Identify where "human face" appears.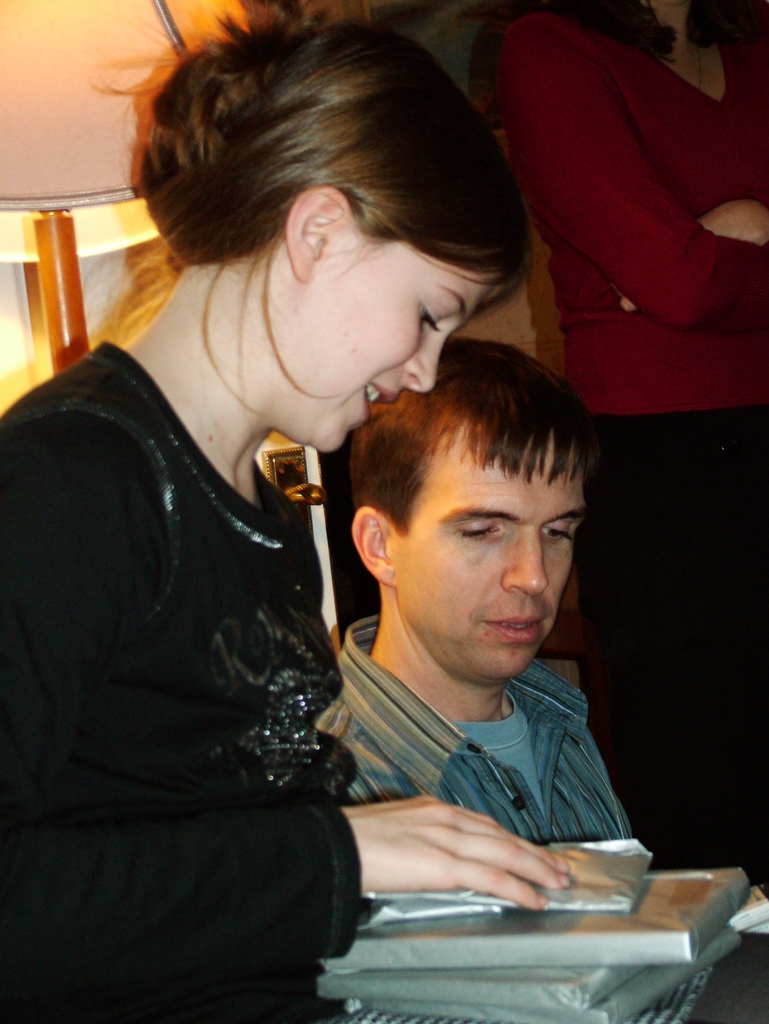
Appears at select_region(269, 223, 502, 449).
